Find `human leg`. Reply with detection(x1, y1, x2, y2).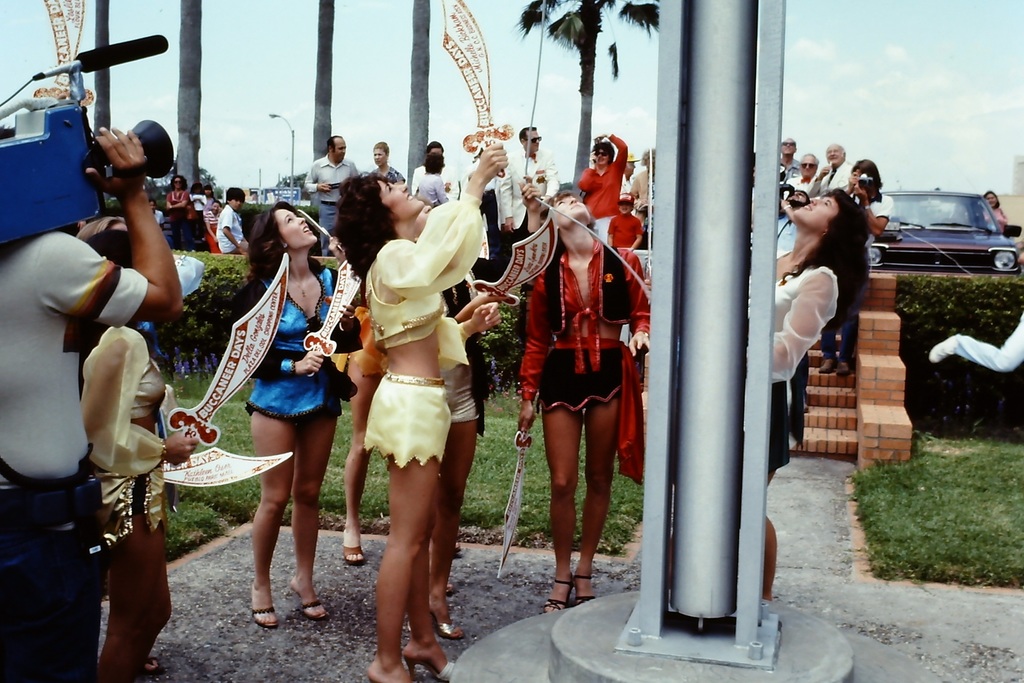
detection(259, 394, 287, 637).
